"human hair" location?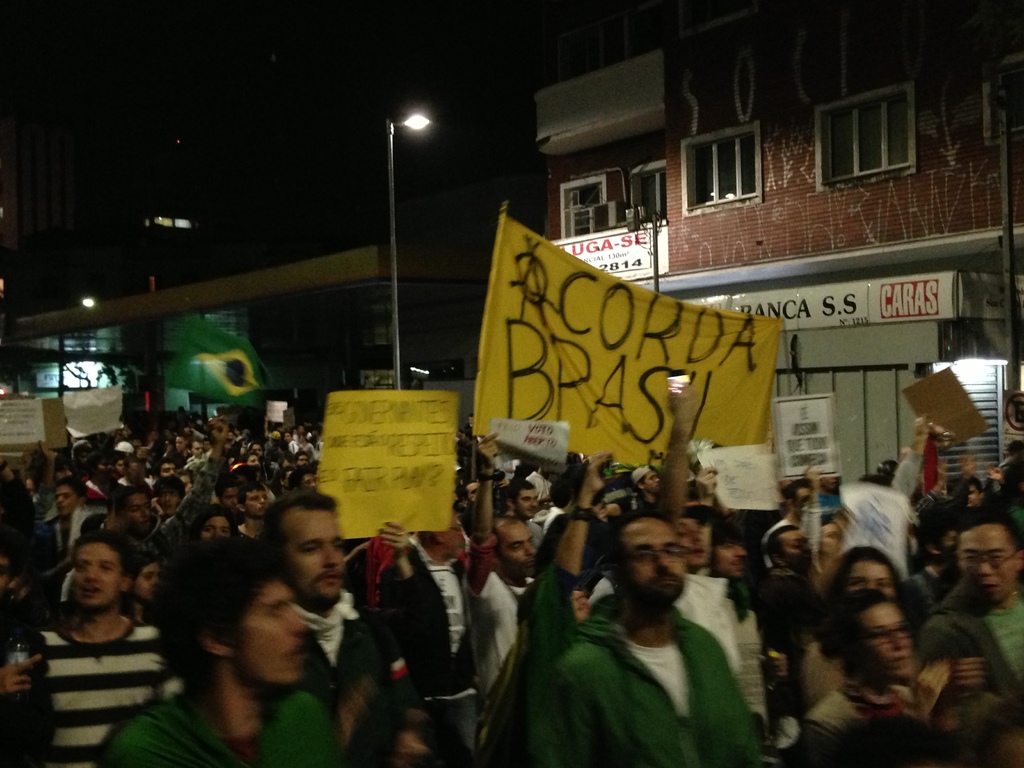
<bbox>954, 506, 1023, 564</bbox>
